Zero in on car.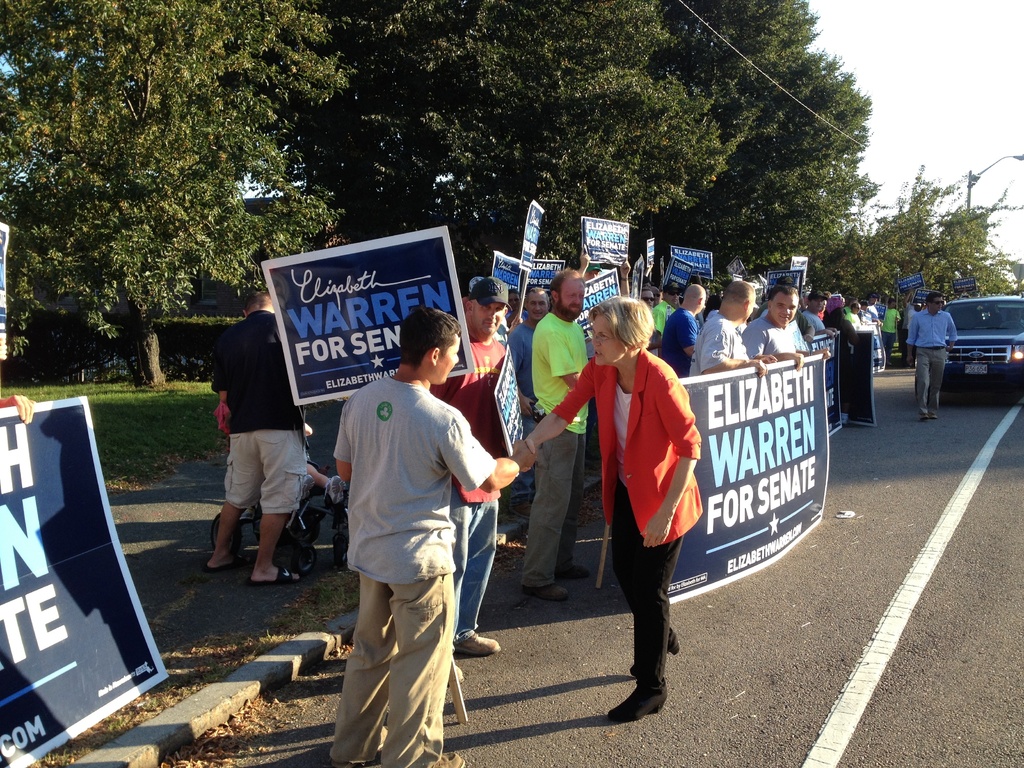
Zeroed in: [929, 298, 1023, 387].
